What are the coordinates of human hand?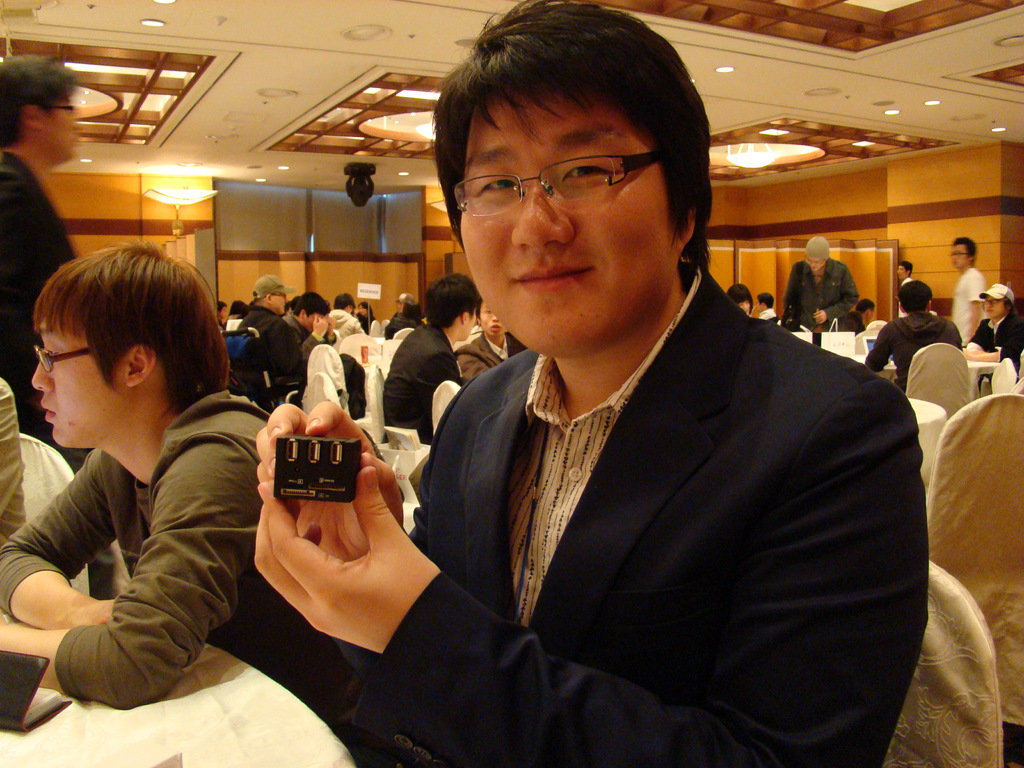
[x1=324, y1=315, x2=338, y2=333].
